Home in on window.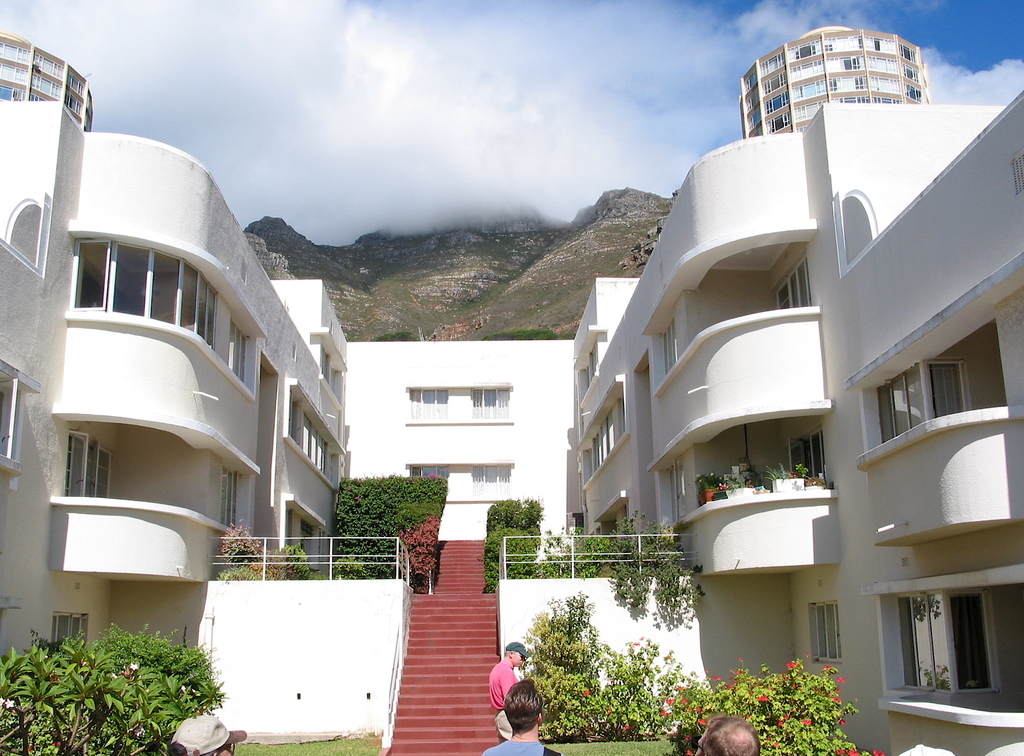
Homed in at box=[469, 382, 516, 425].
